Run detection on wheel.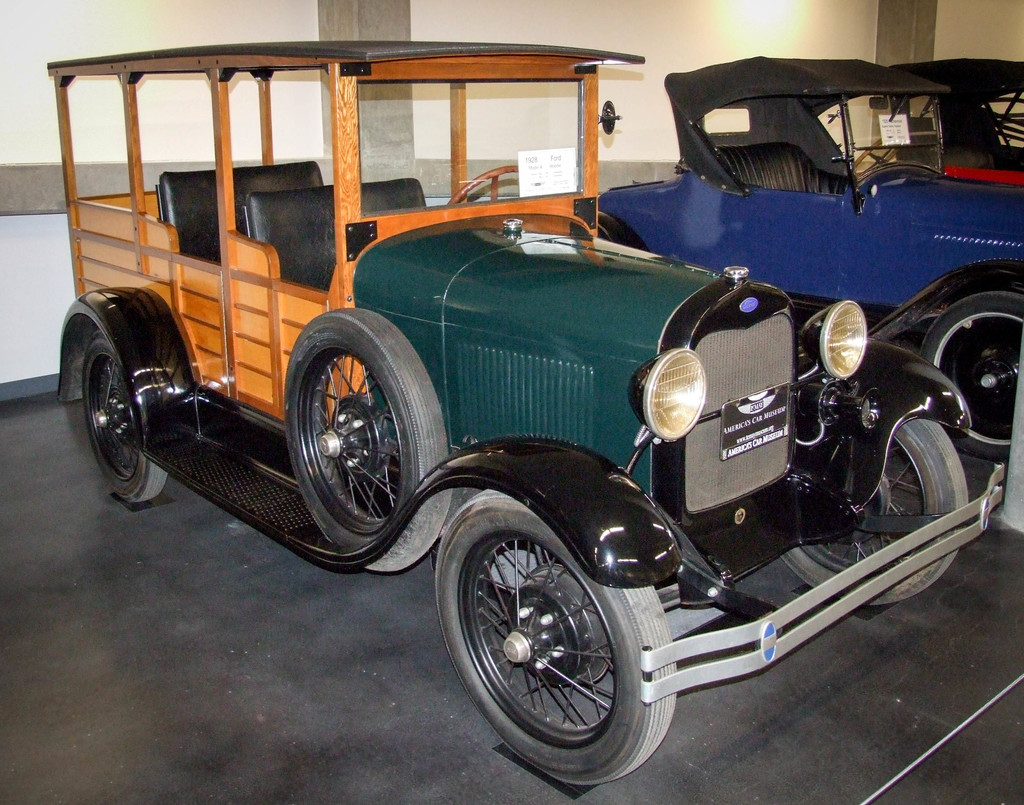
Result: l=284, t=307, r=450, b=574.
